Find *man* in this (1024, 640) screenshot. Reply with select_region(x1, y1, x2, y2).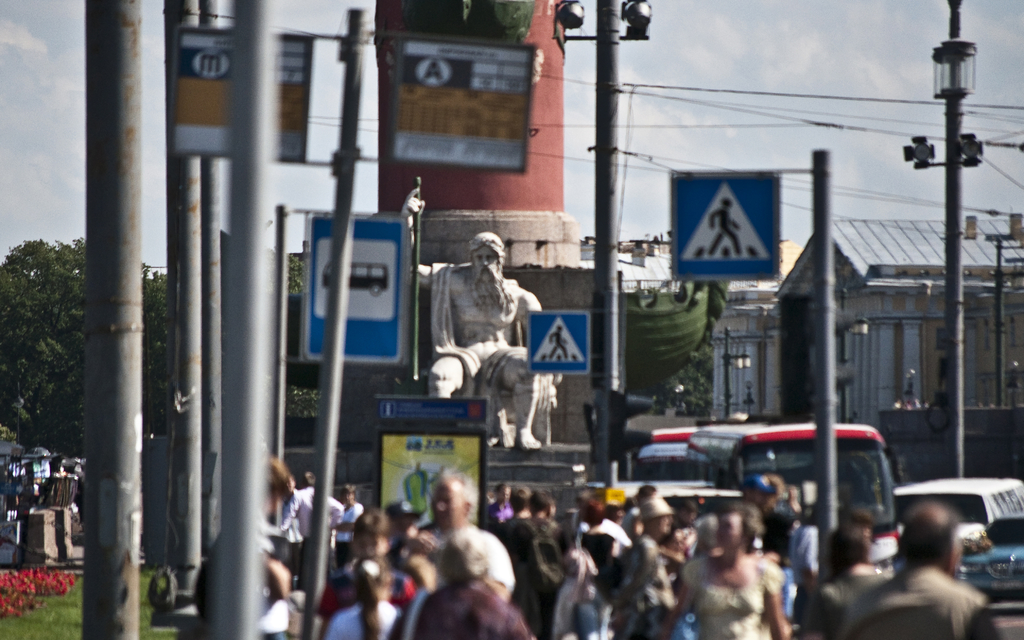
select_region(330, 484, 365, 566).
